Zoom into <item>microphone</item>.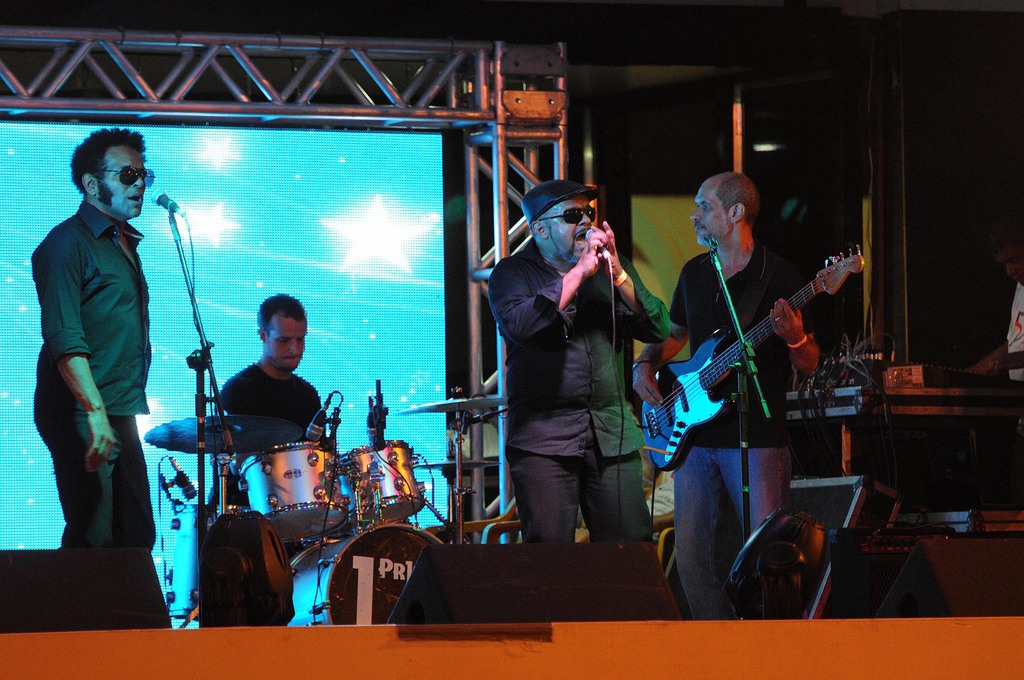
Zoom target: <box>169,454,200,501</box>.
